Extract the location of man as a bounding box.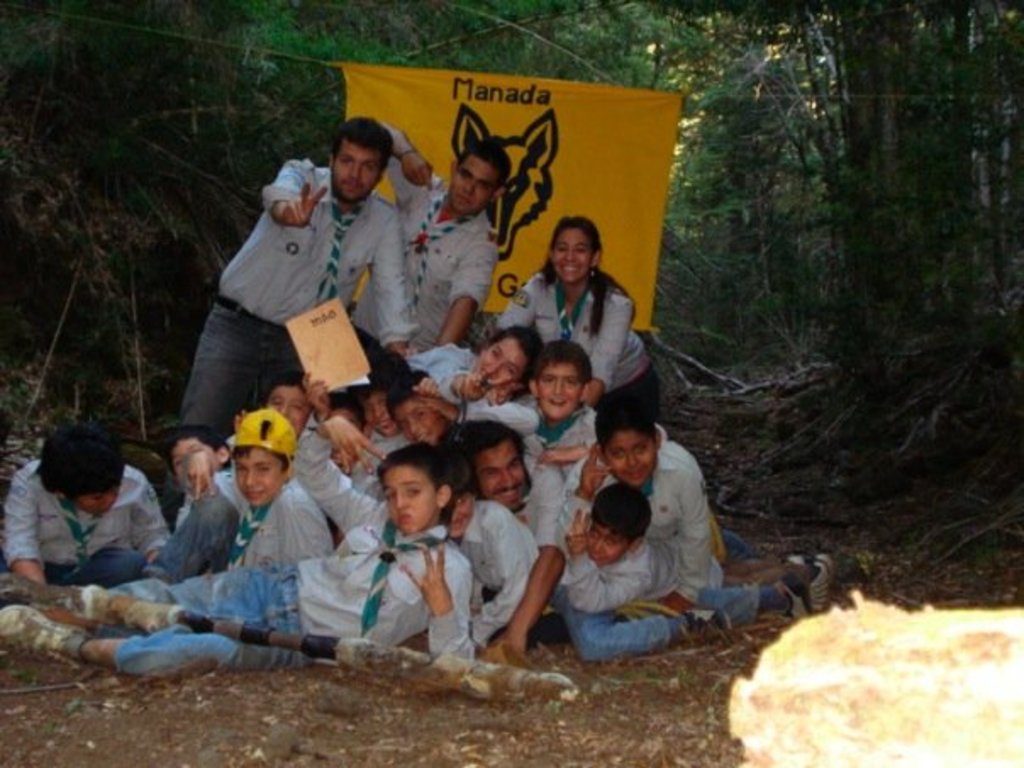
(180, 117, 426, 434).
